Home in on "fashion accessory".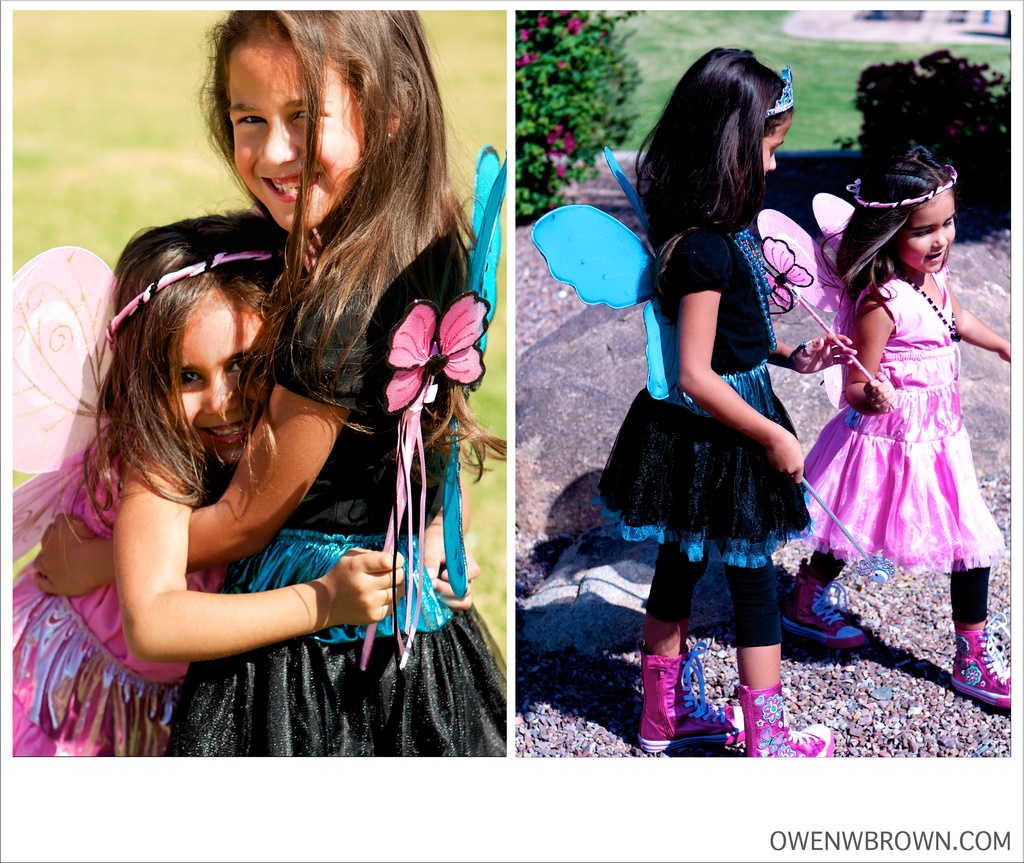
Homed in at [736, 677, 836, 757].
